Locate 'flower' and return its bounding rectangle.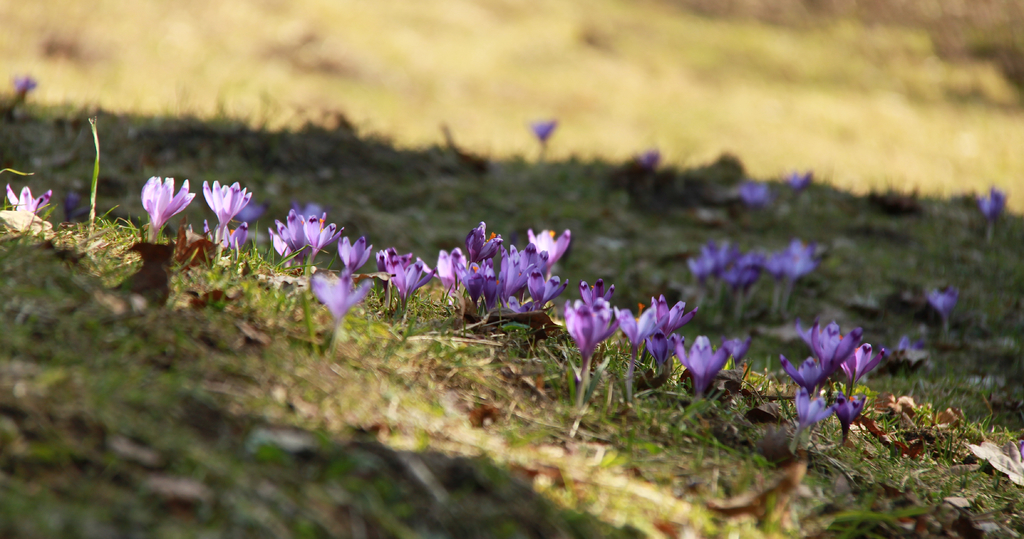
791 390 829 443.
